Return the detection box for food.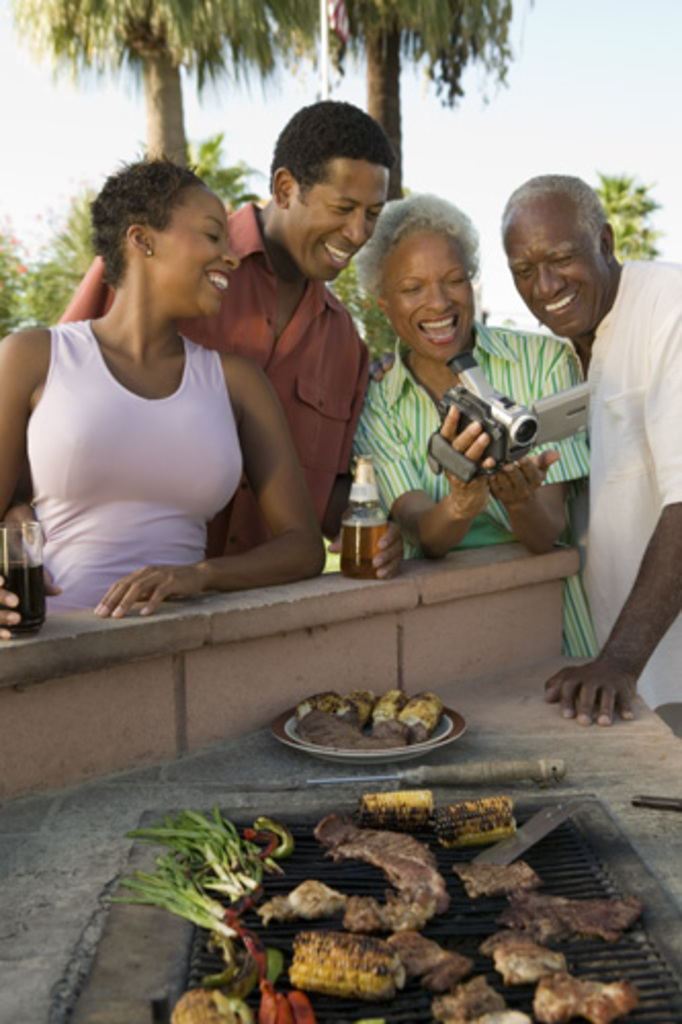
{"left": 434, "top": 788, "right": 518, "bottom": 848}.
